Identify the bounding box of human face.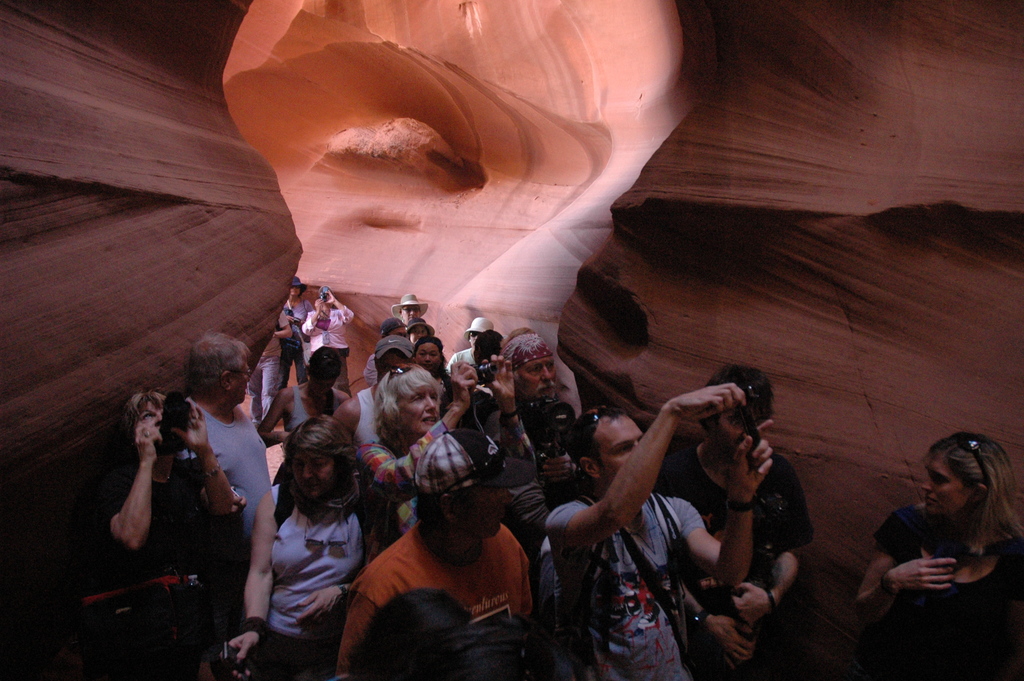
(397, 386, 441, 435).
